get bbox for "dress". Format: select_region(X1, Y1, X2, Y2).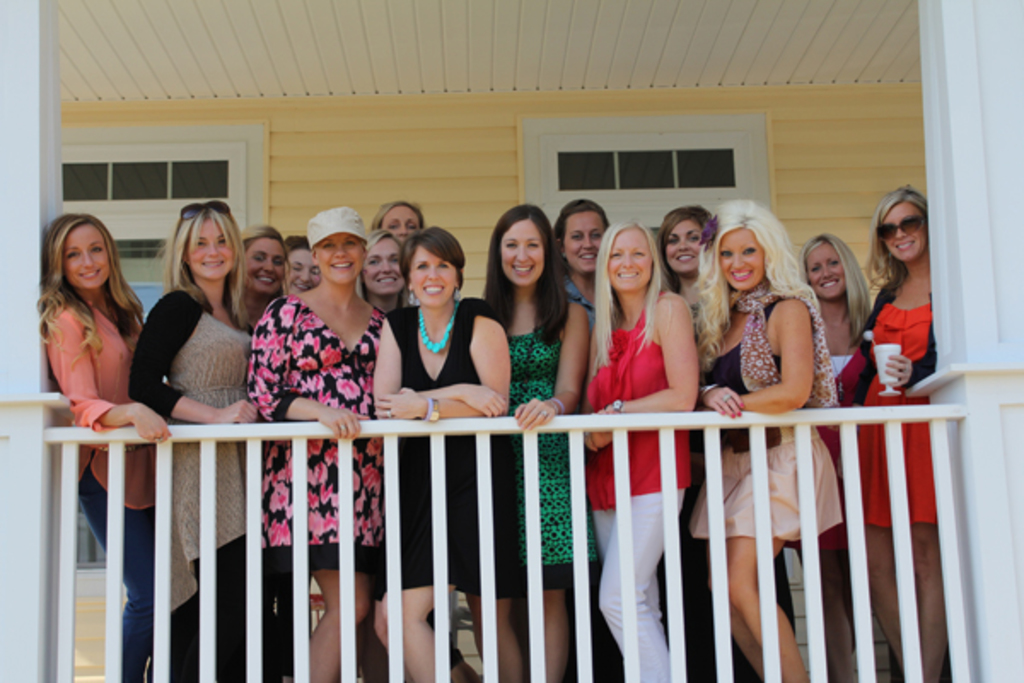
select_region(244, 290, 384, 572).
